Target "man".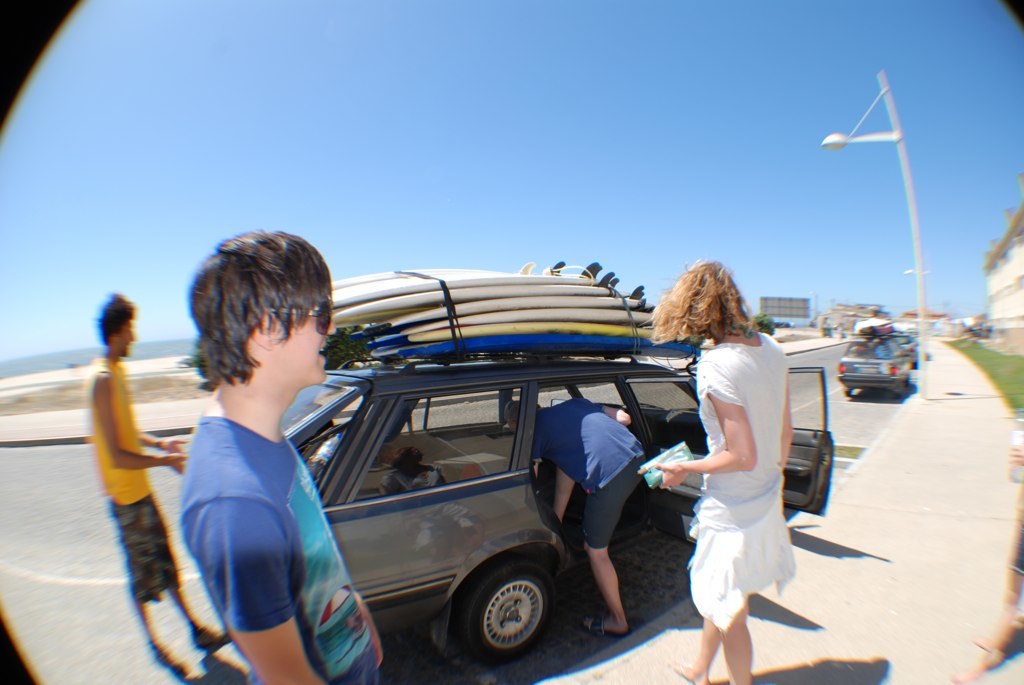
Target region: box=[82, 294, 211, 643].
